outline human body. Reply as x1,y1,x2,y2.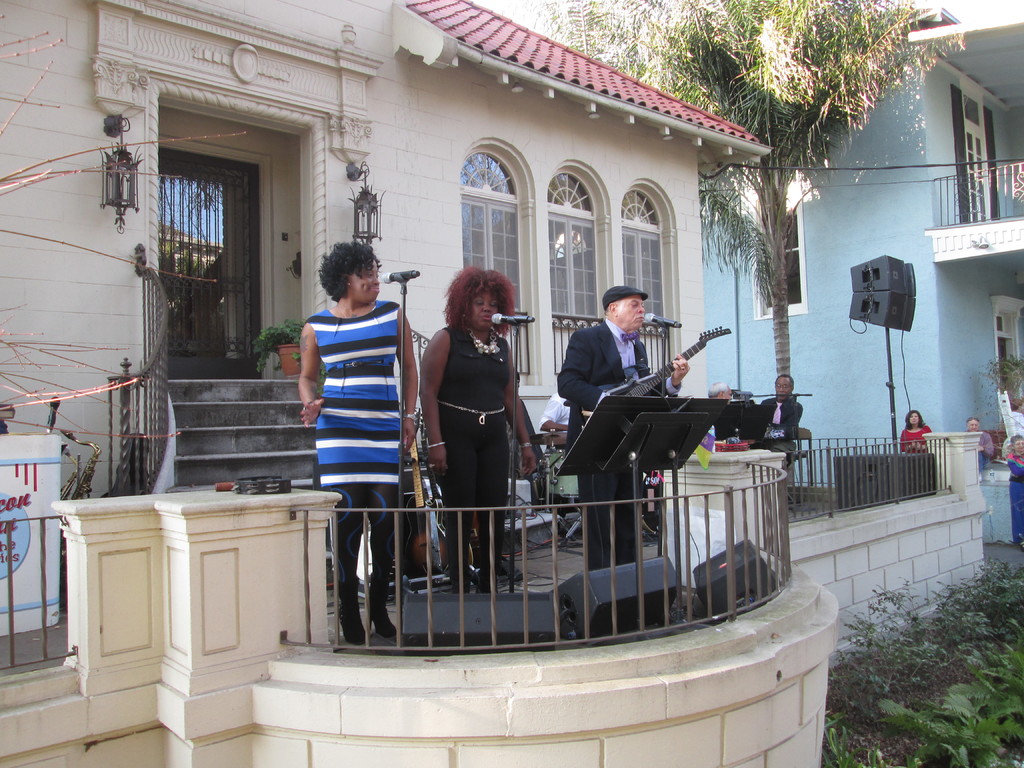
554,318,691,568.
